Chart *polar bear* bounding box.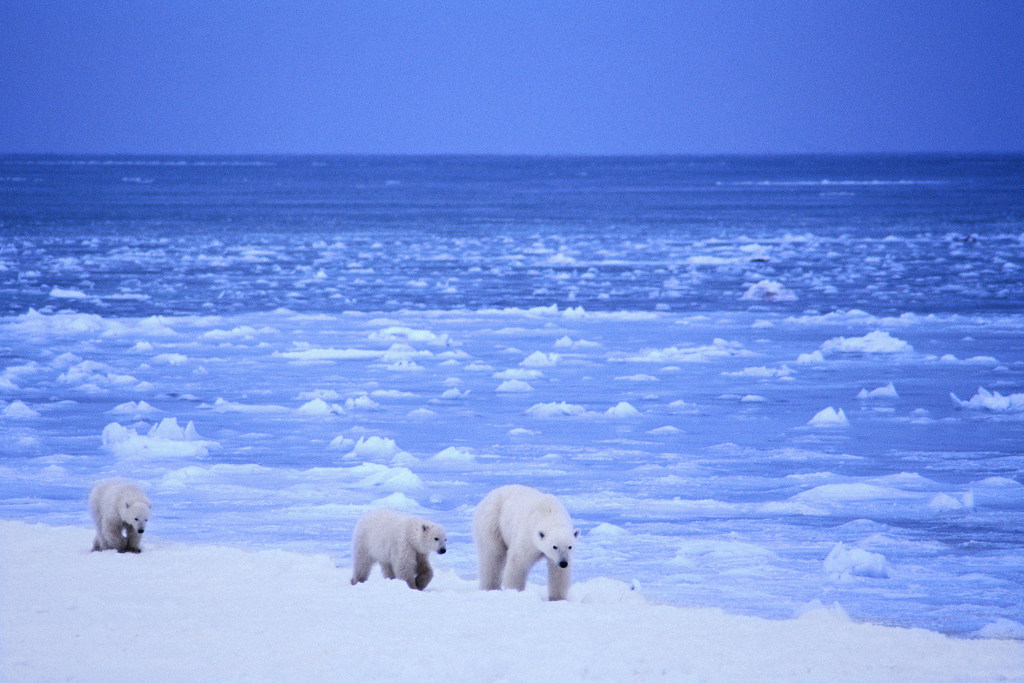
Charted: <region>471, 482, 580, 603</region>.
